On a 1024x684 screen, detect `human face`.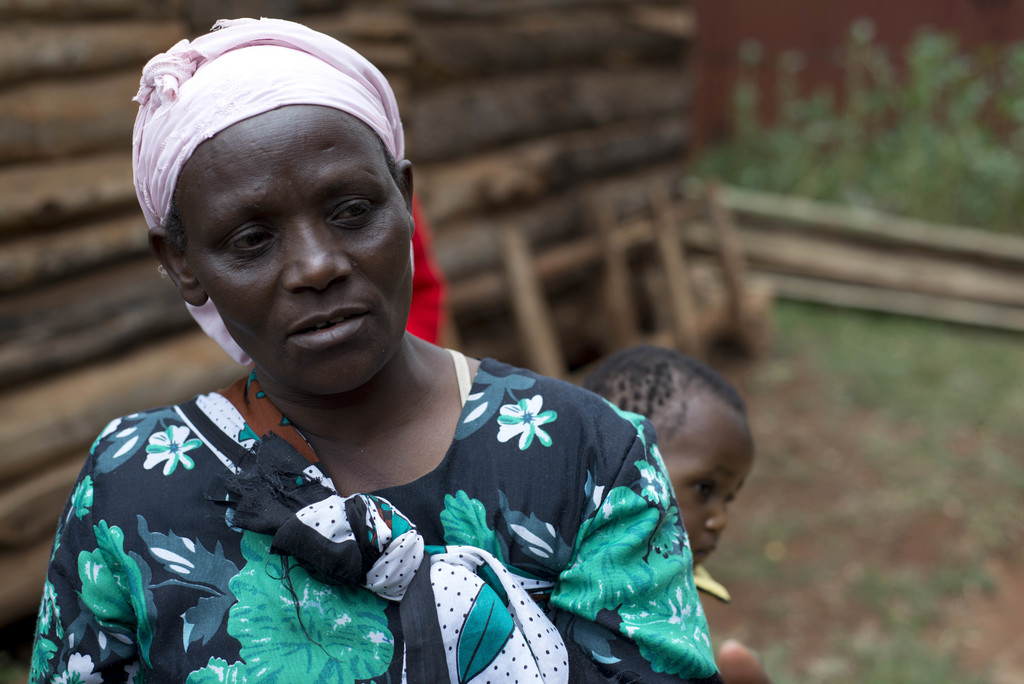
left=641, top=405, right=763, bottom=571.
